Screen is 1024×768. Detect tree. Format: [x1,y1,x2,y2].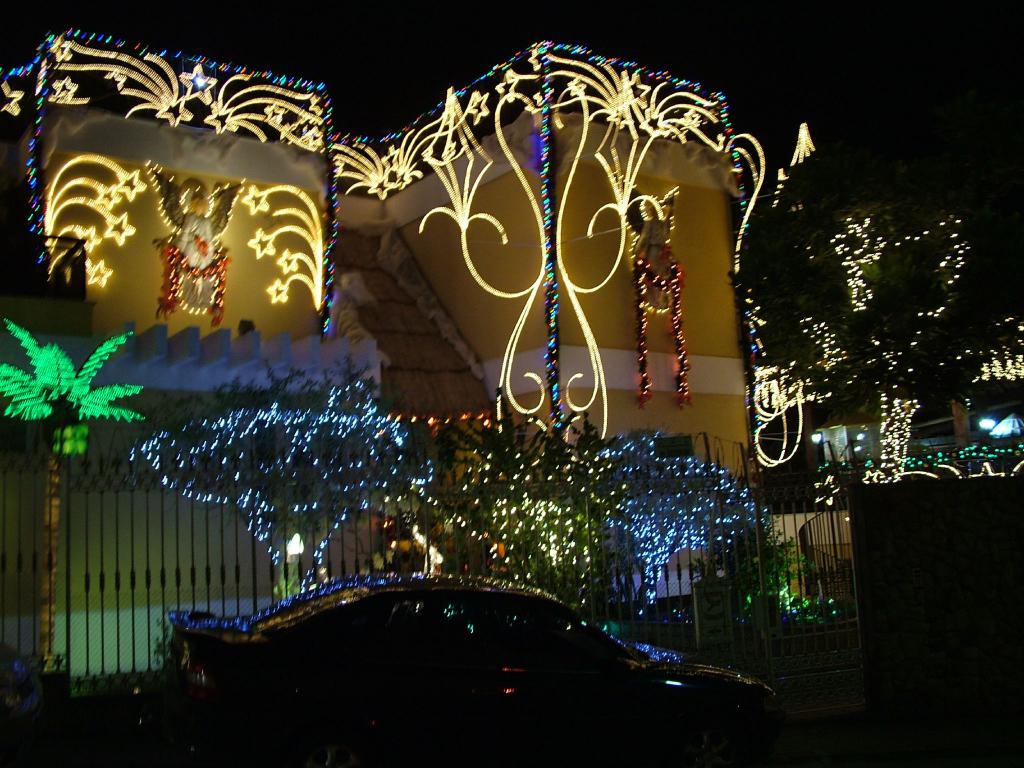
[0,322,148,676].
